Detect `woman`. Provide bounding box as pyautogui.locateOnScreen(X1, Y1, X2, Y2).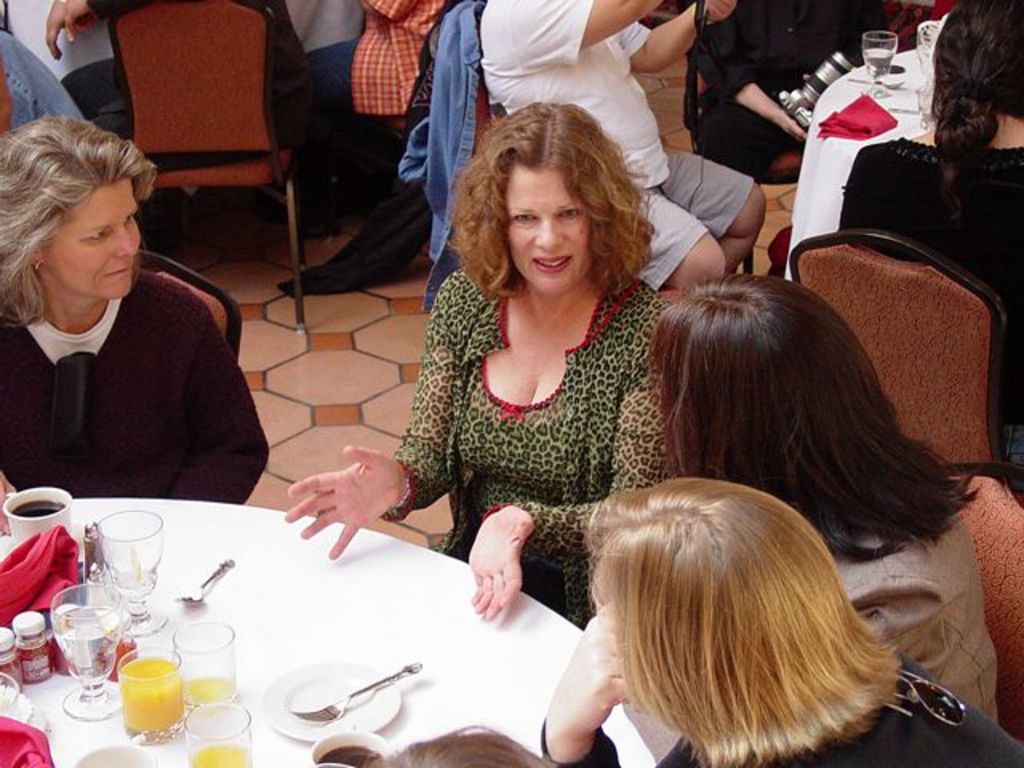
pyautogui.locateOnScreen(837, 0, 1022, 453).
